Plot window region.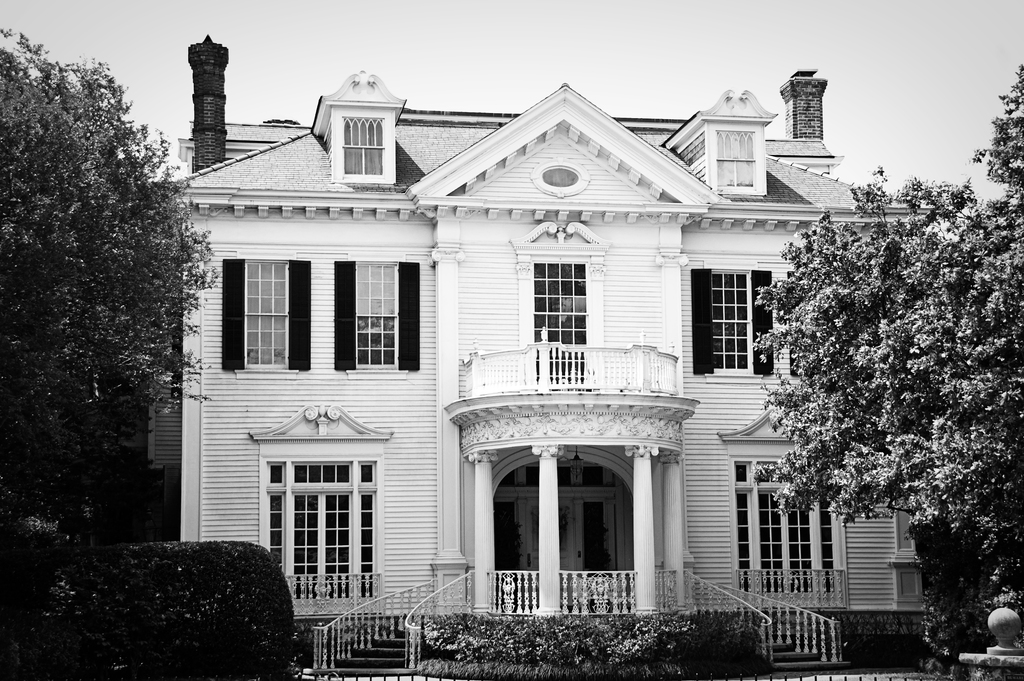
Plotted at detection(342, 117, 387, 174).
